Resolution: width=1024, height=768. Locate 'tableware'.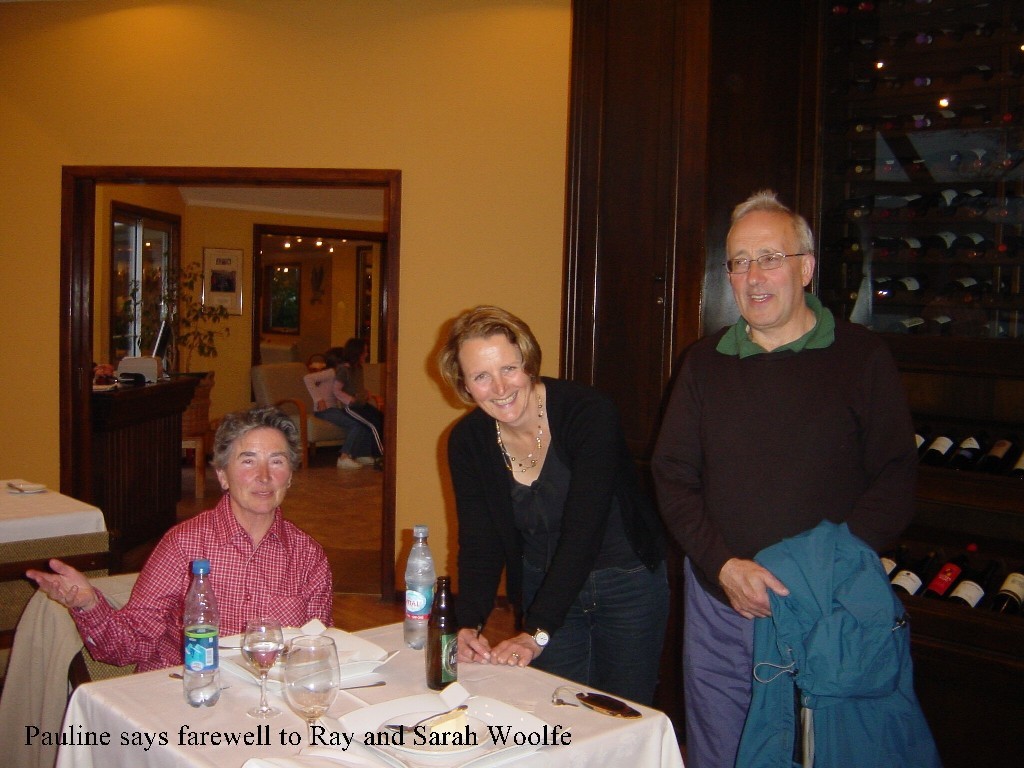
region(209, 614, 385, 690).
